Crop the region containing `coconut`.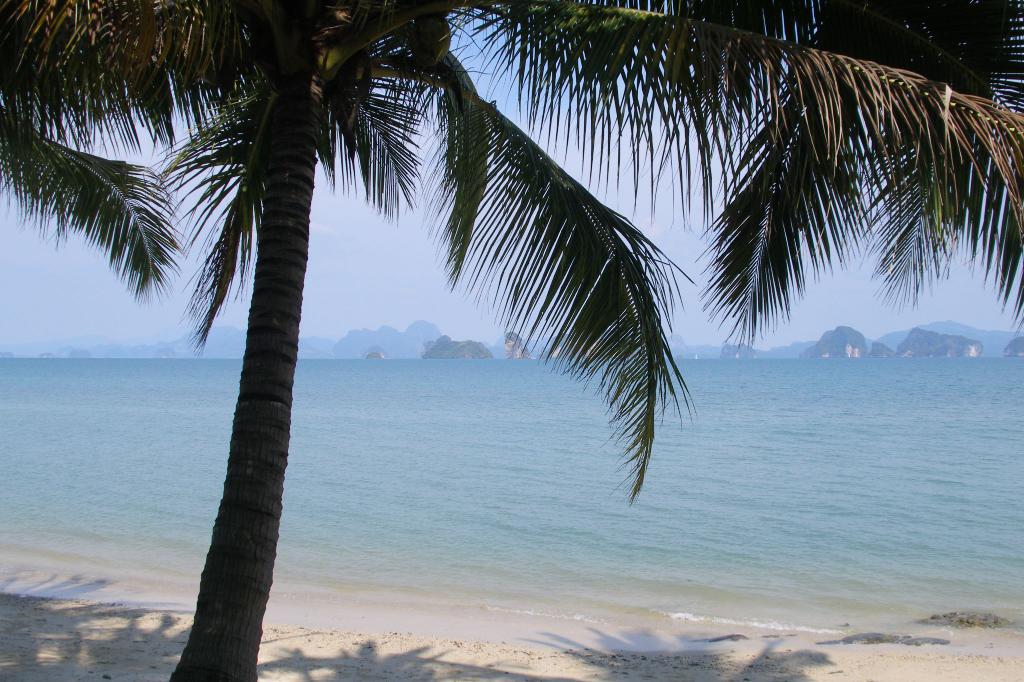
Crop region: box=[410, 10, 453, 68].
